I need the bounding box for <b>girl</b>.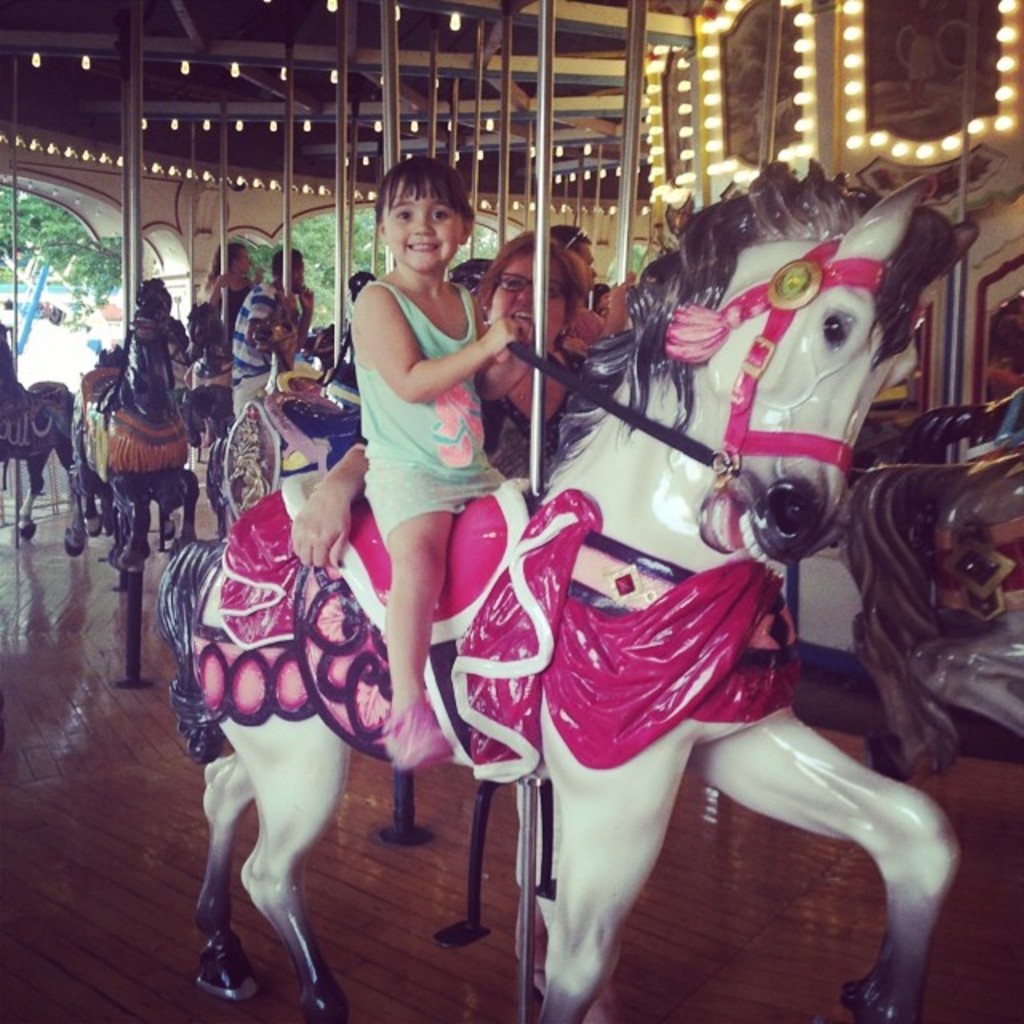
Here it is: <region>197, 237, 264, 338</region>.
